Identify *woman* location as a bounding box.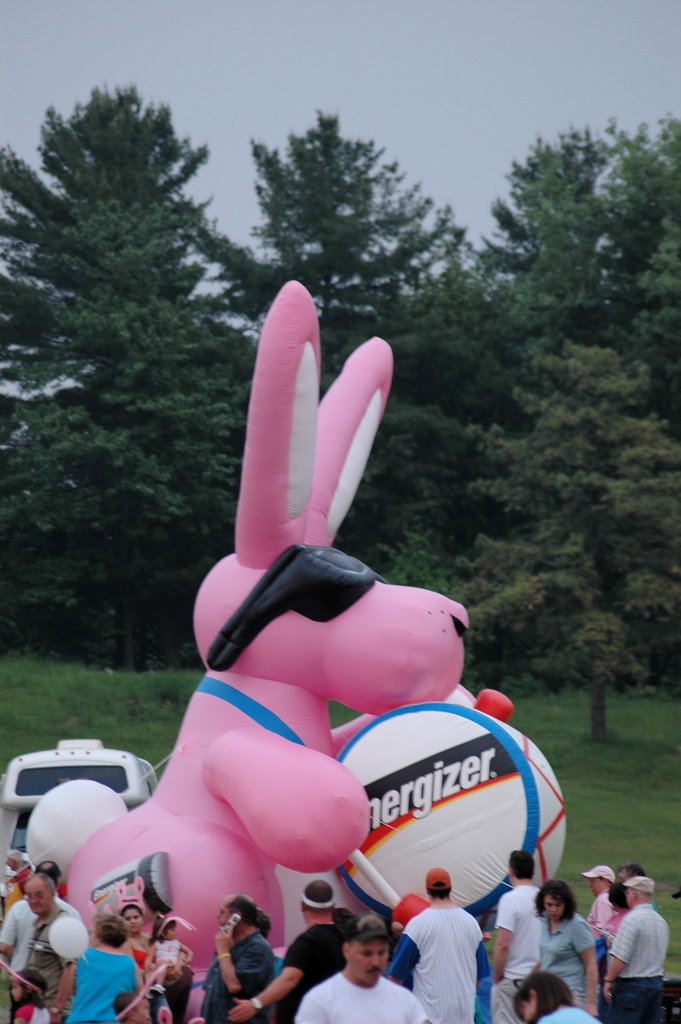
bbox=(70, 909, 156, 1023).
